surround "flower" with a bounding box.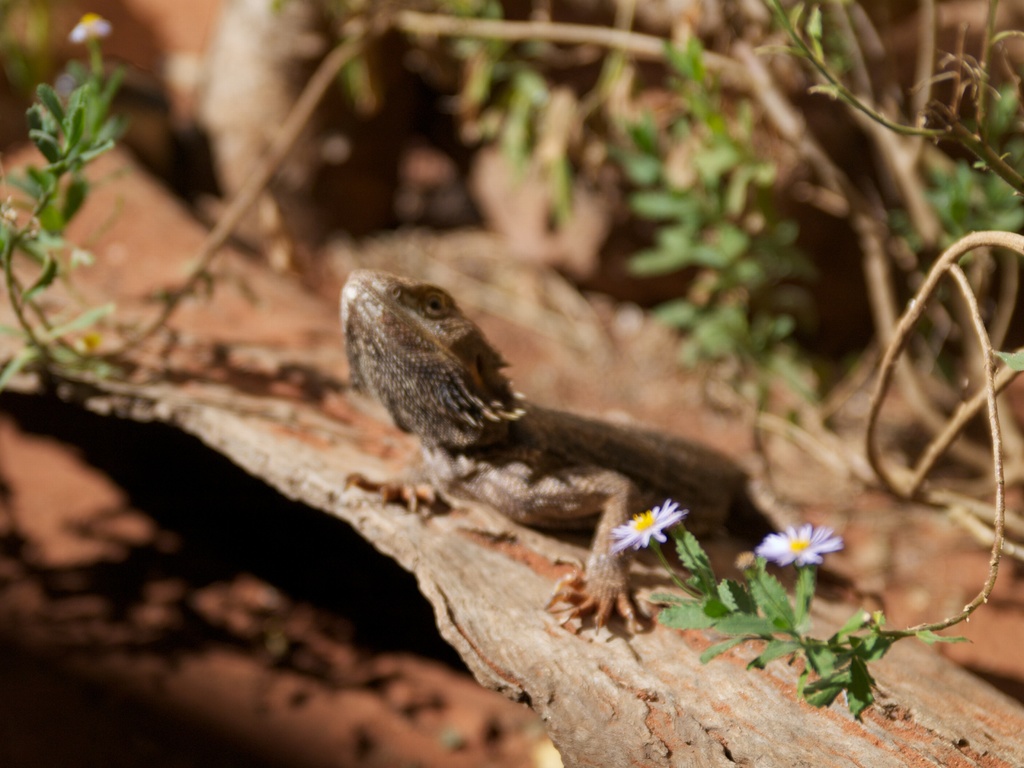
rect(612, 501, 686, 553).
